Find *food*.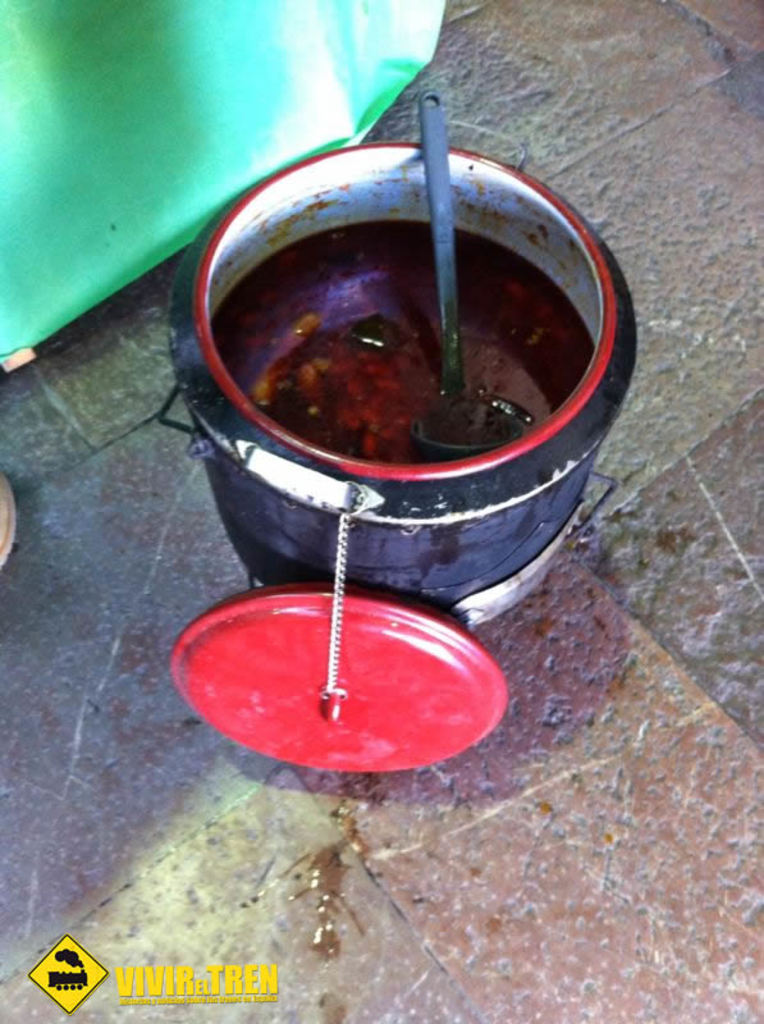
184, 175, 607, 576.
